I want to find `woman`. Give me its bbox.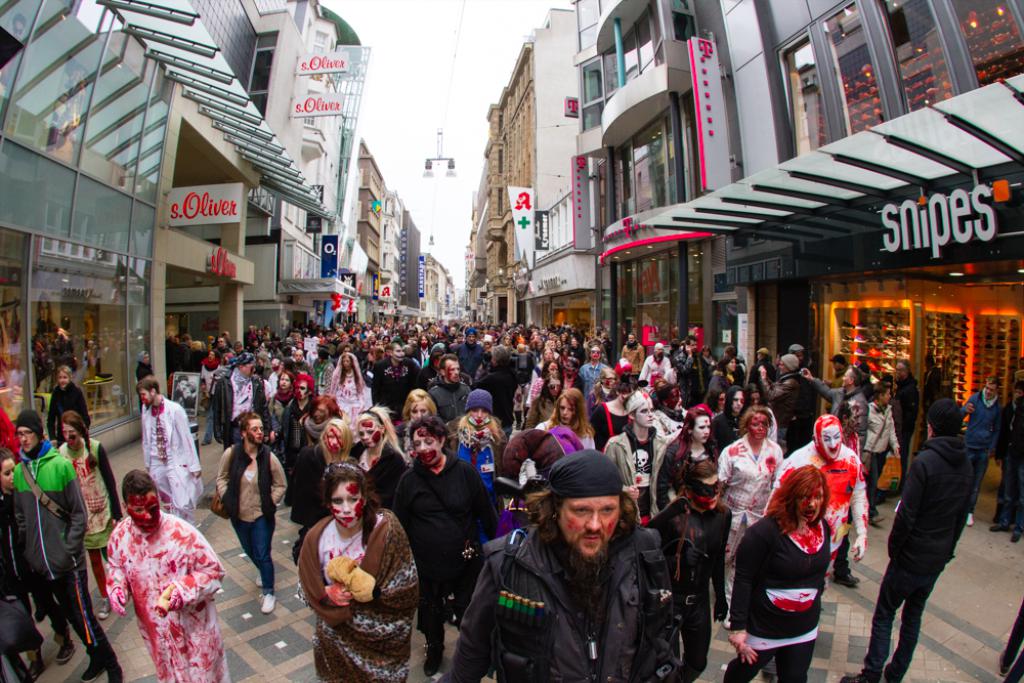
crop(60, 412, 123, 622).
